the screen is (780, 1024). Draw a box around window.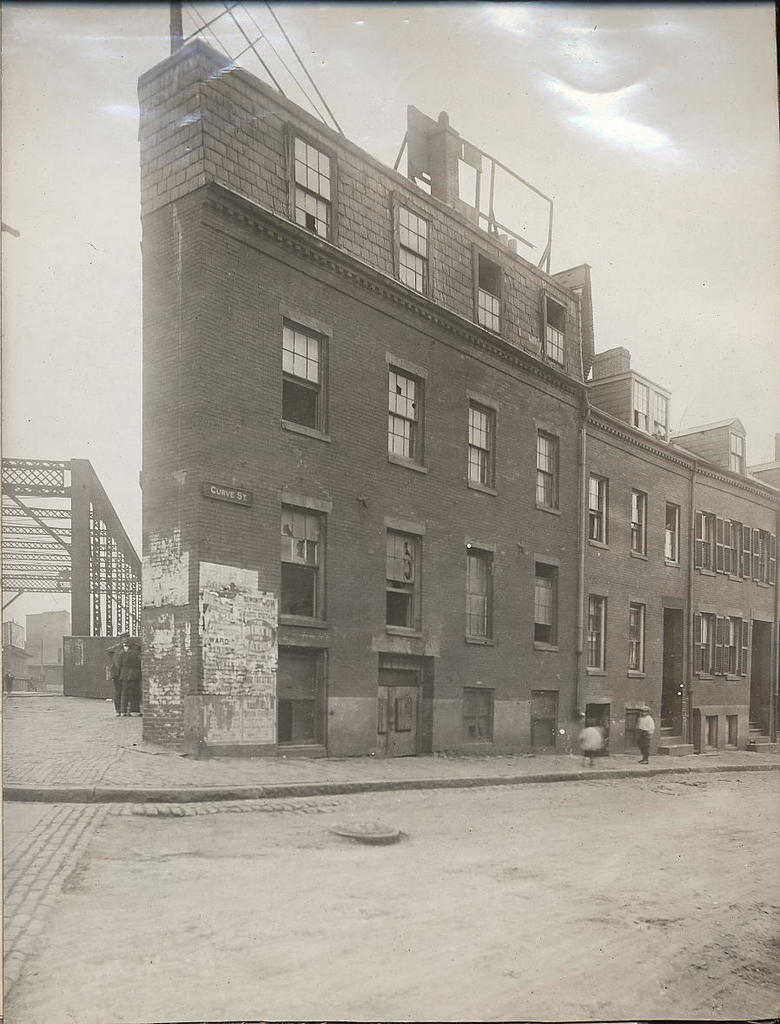
rect(279, 314, 334, 438).
